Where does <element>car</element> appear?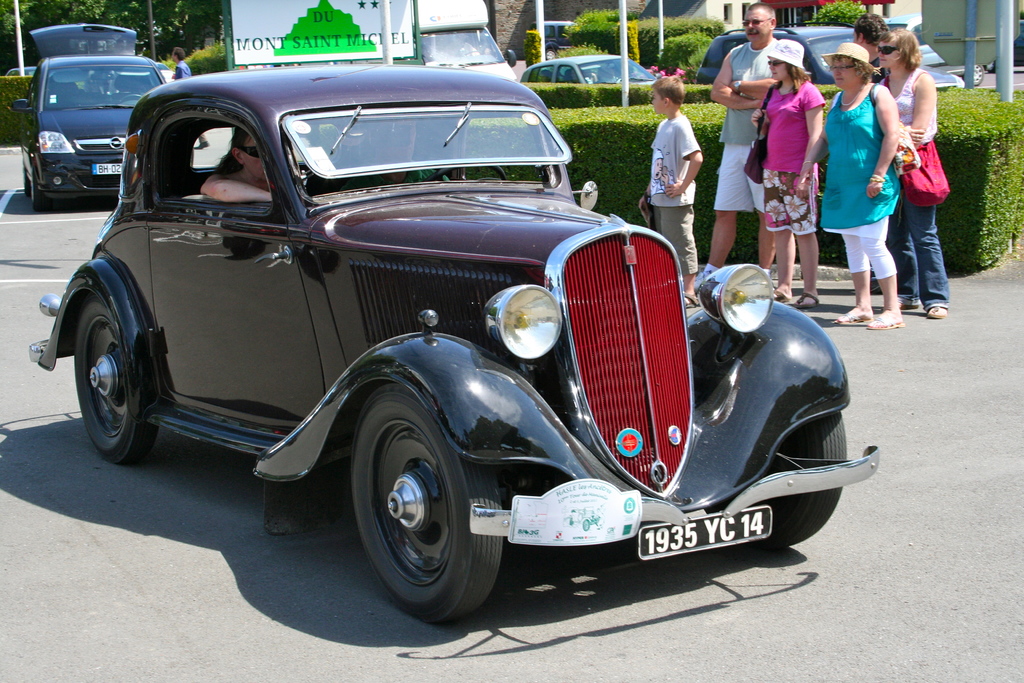
Appears at (x1=524, y1=54, x2=654, y2=86).
